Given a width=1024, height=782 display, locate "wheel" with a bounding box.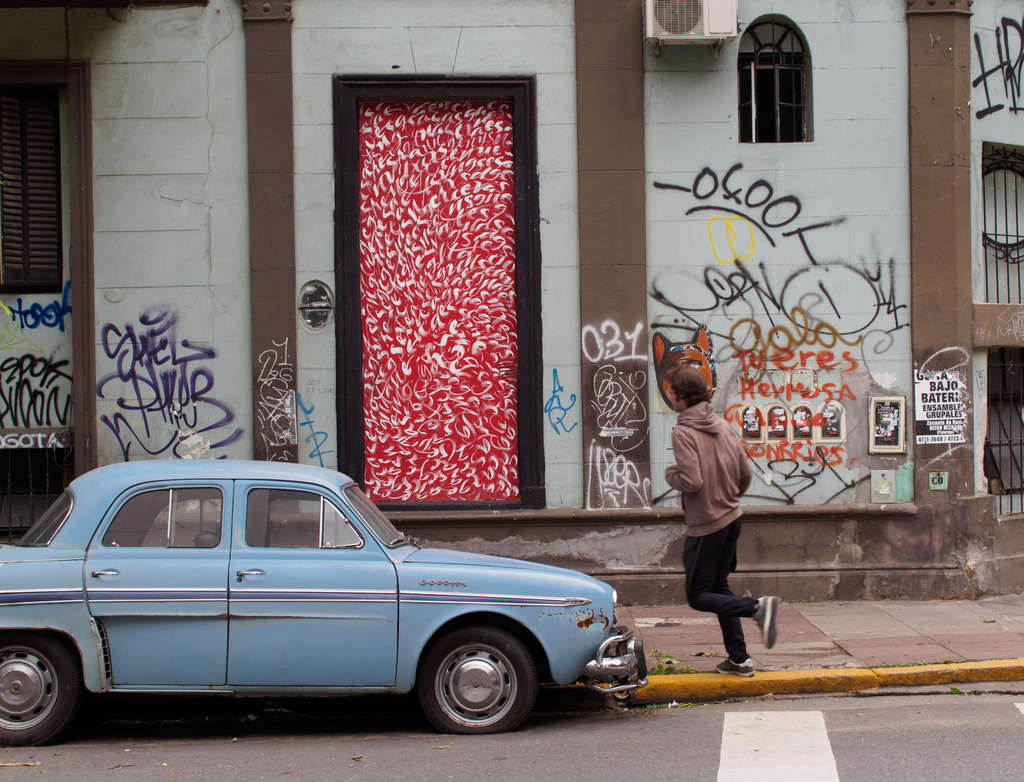
Located: <box>410,646,525,734</box>.
